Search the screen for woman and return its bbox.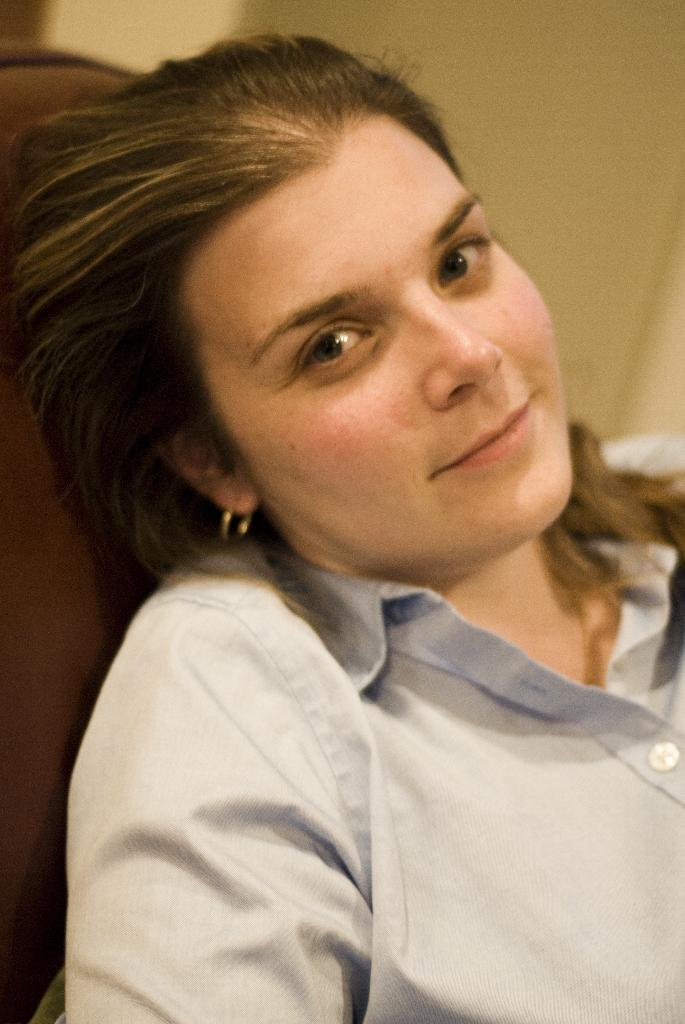
Found: (0,33,671,1014).
